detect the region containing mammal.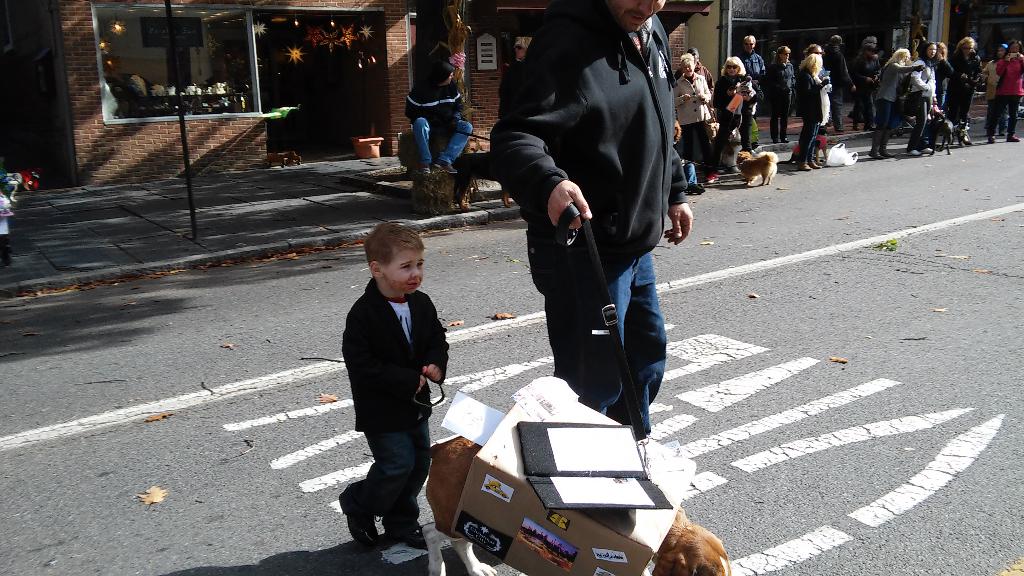
select_region(401, 54, 470, 177).
